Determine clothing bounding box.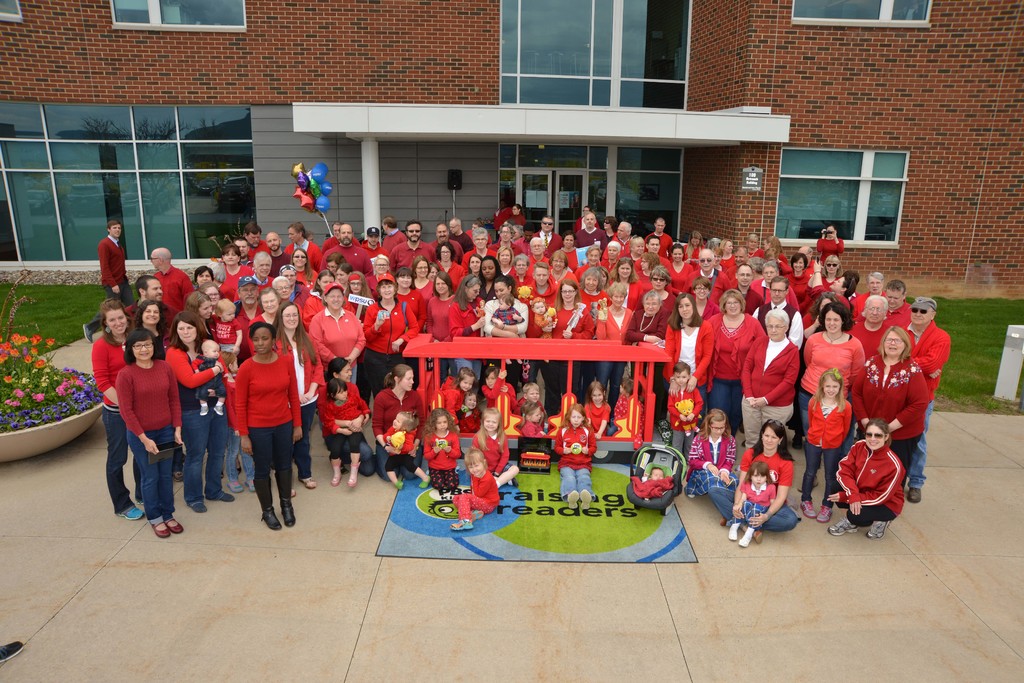
Determined: region(660, 316, 717, 401).
